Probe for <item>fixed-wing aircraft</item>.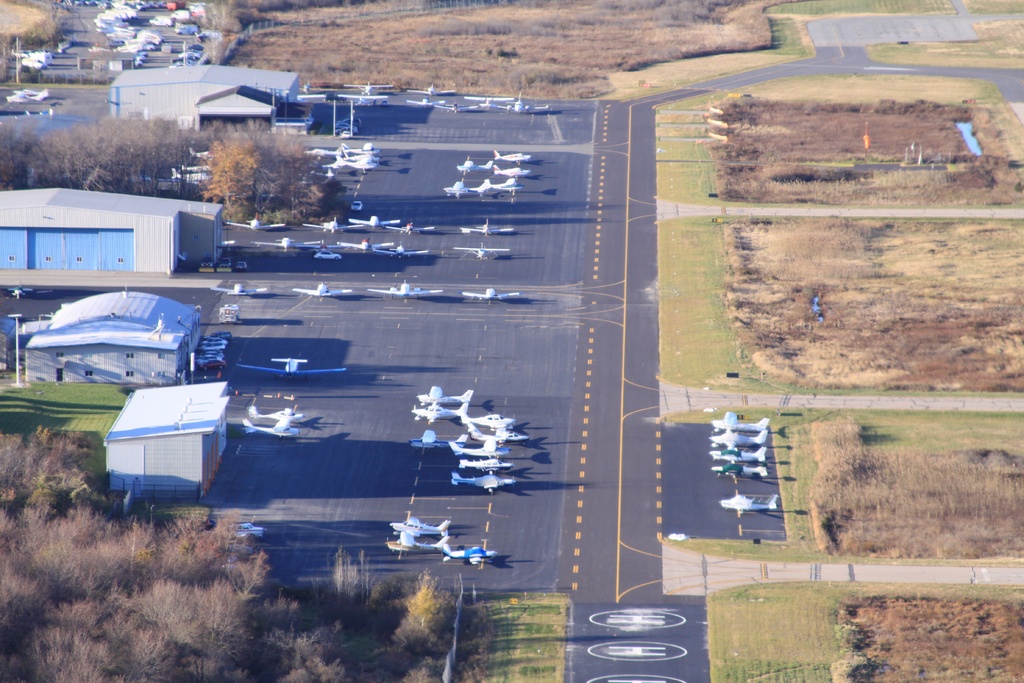
Probe result: BBox(703, 447, 769, 461).
